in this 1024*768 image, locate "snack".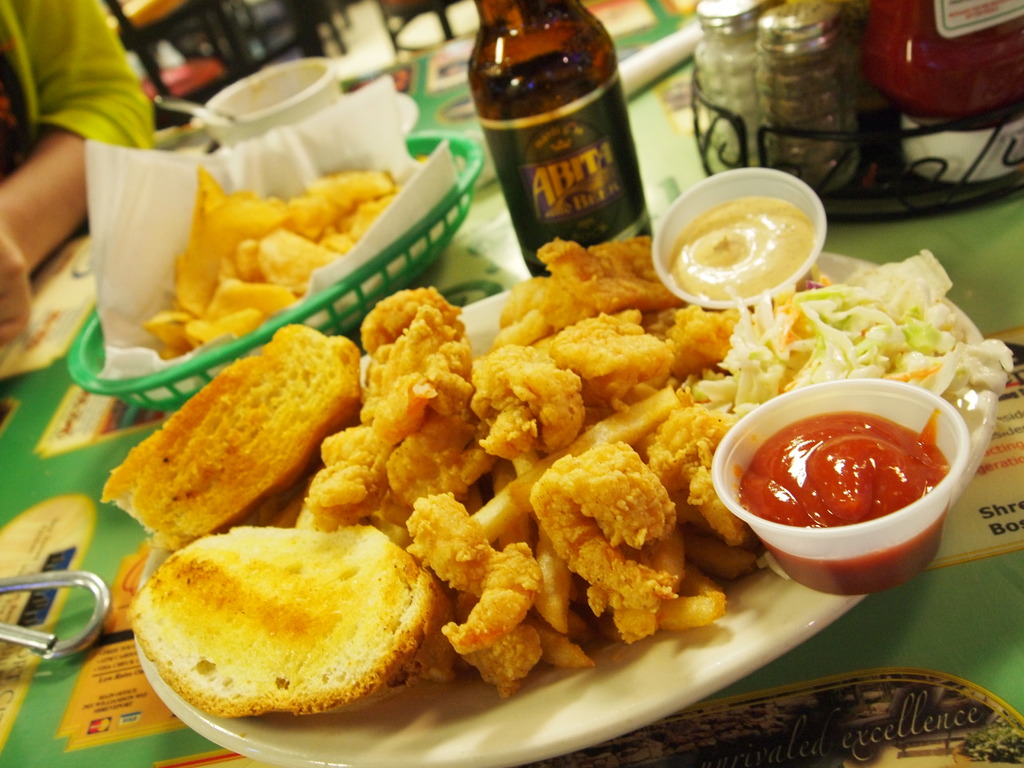
Bounding box: rect(102, 328, 372, 528).
